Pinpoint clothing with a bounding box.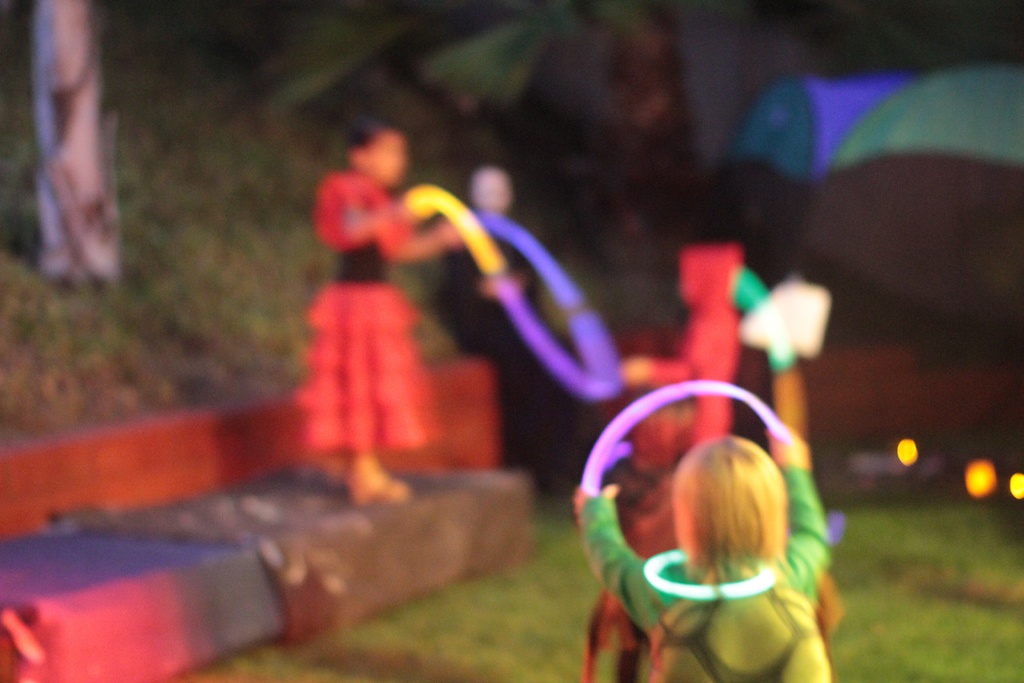
bbox(289, 169, 437, 520).
